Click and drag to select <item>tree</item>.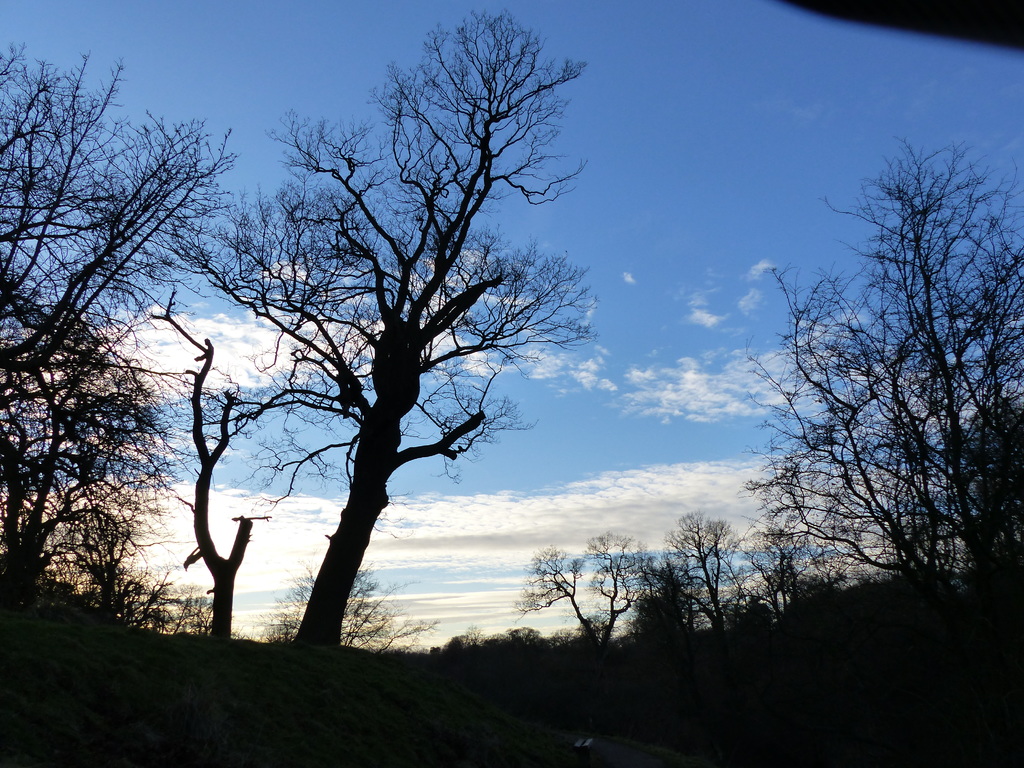
Selection: x1=505 y1=532 x2=632 y2=650.
